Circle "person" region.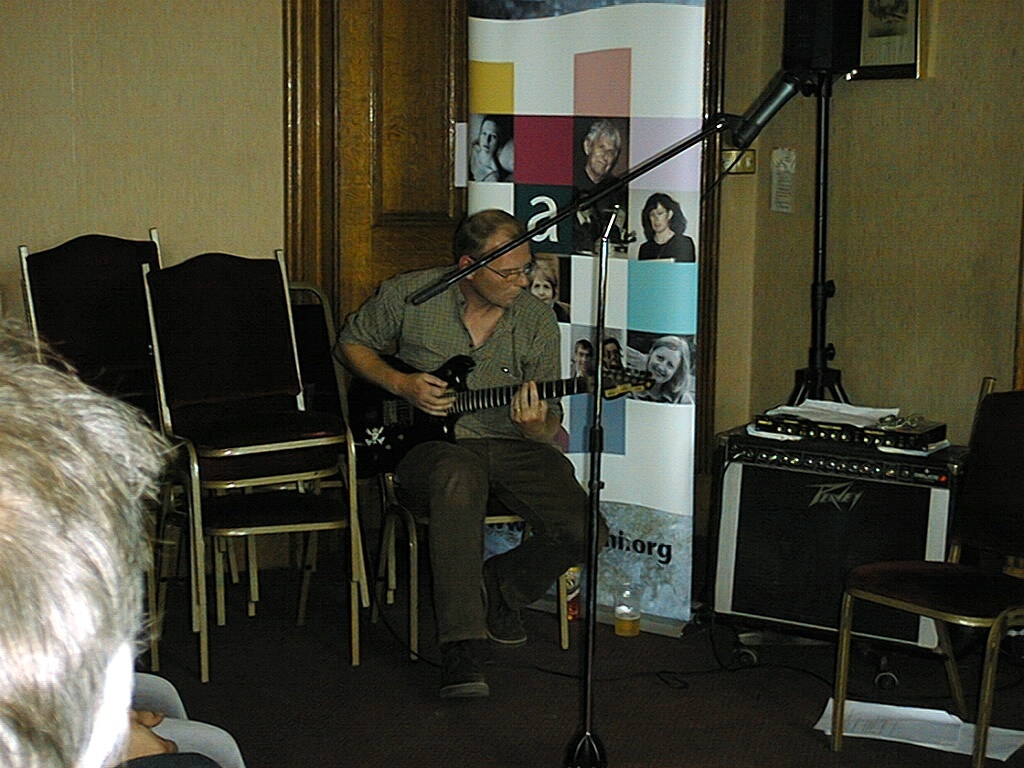
Region: 526, 253, 566, 318.
